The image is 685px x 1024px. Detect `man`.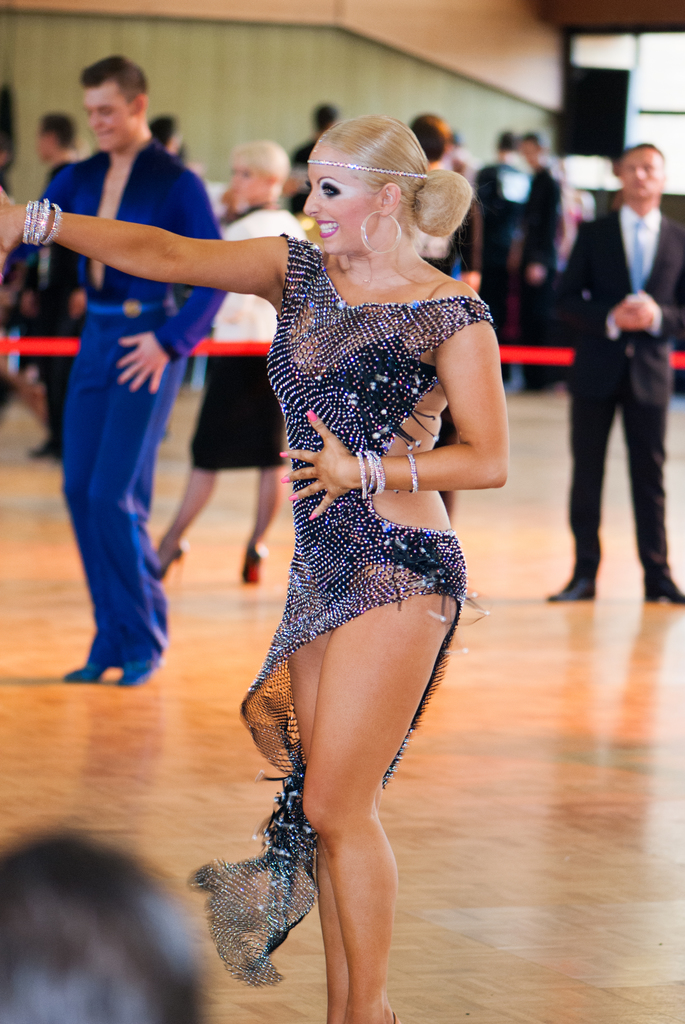
Detection: 484:129:539:376.
